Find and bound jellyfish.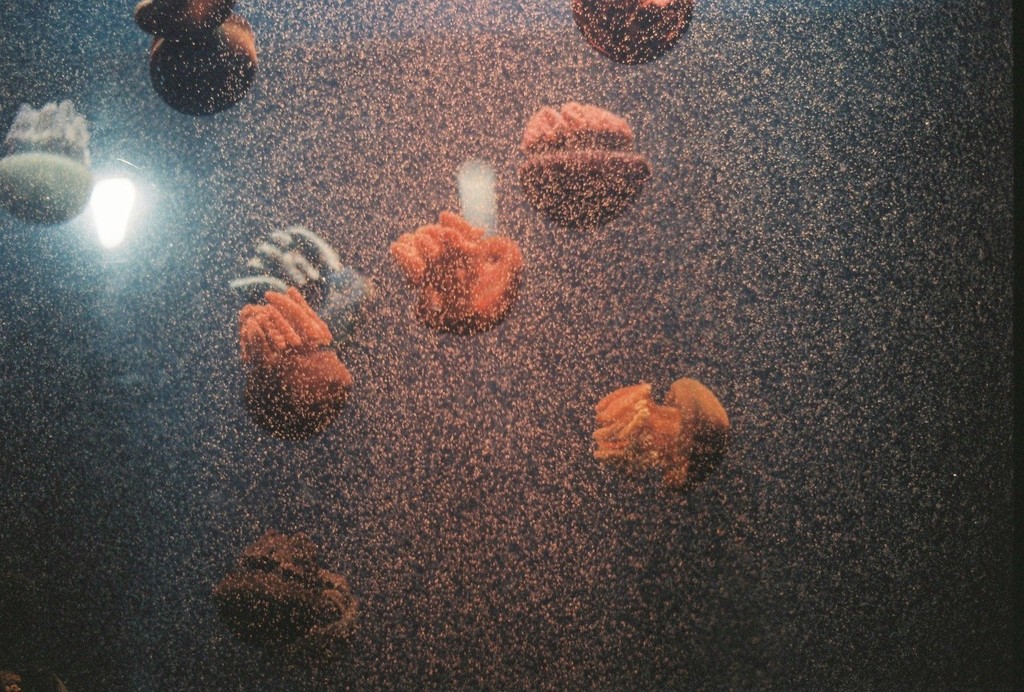
Bound: (595,375,733,493).
